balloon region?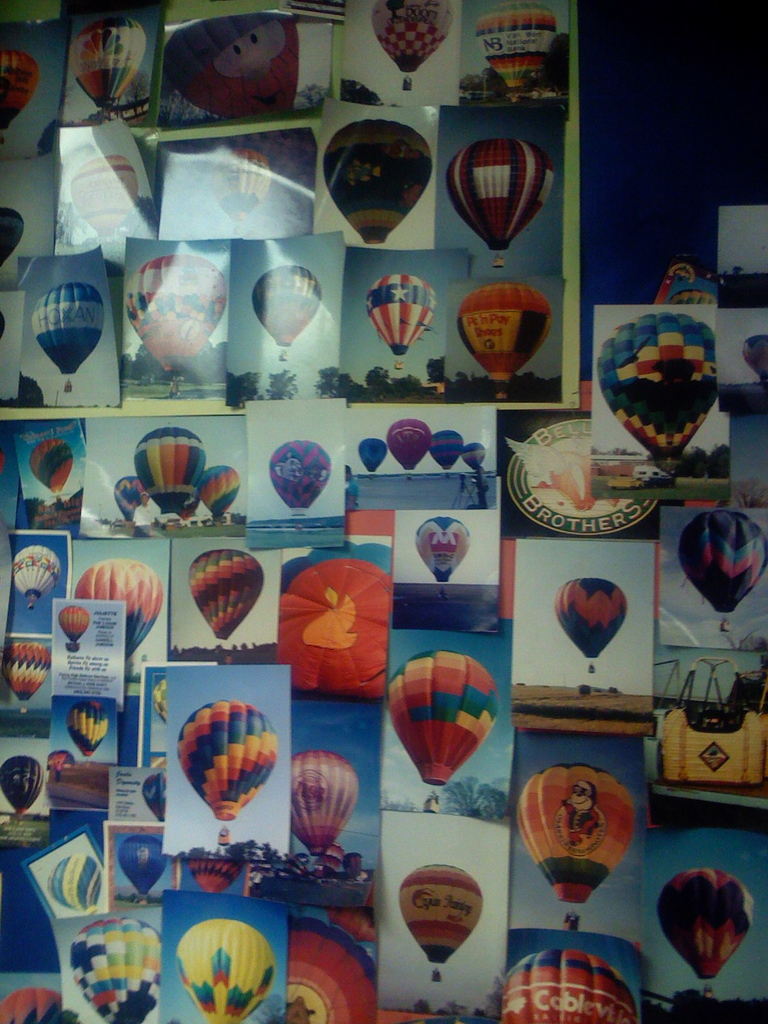
(x1=160, y1=13, x2=302, y2=120)
